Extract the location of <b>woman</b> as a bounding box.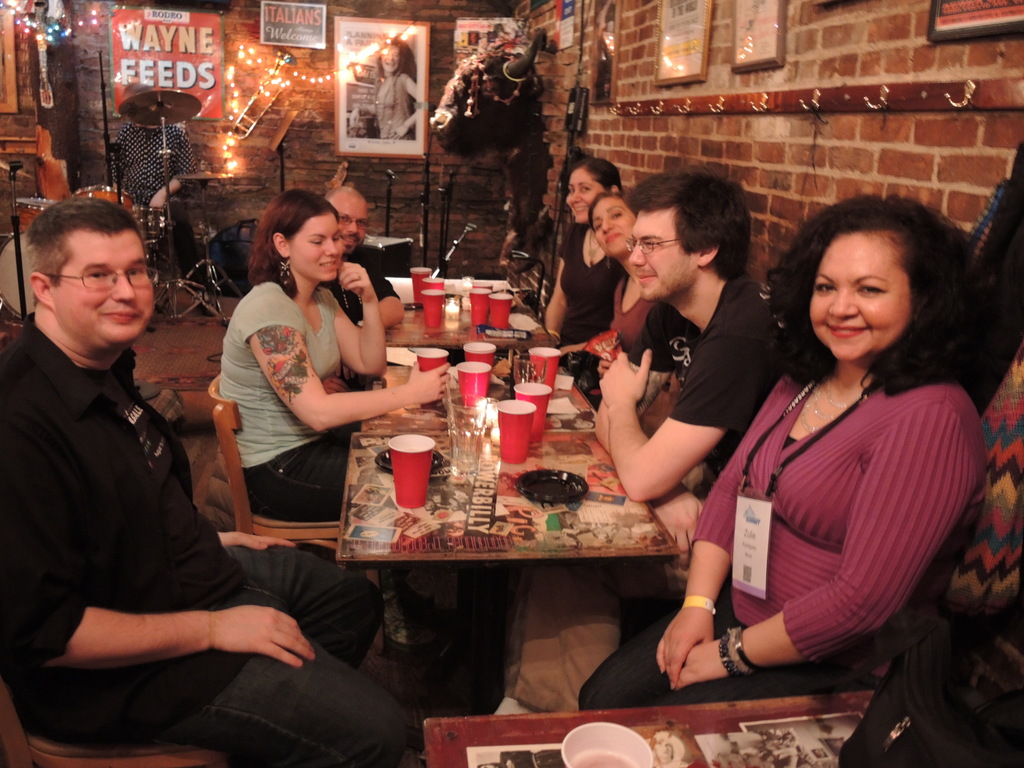
{"x1": 213, "y1": 183, "x2": 454, "y2": 648}.
